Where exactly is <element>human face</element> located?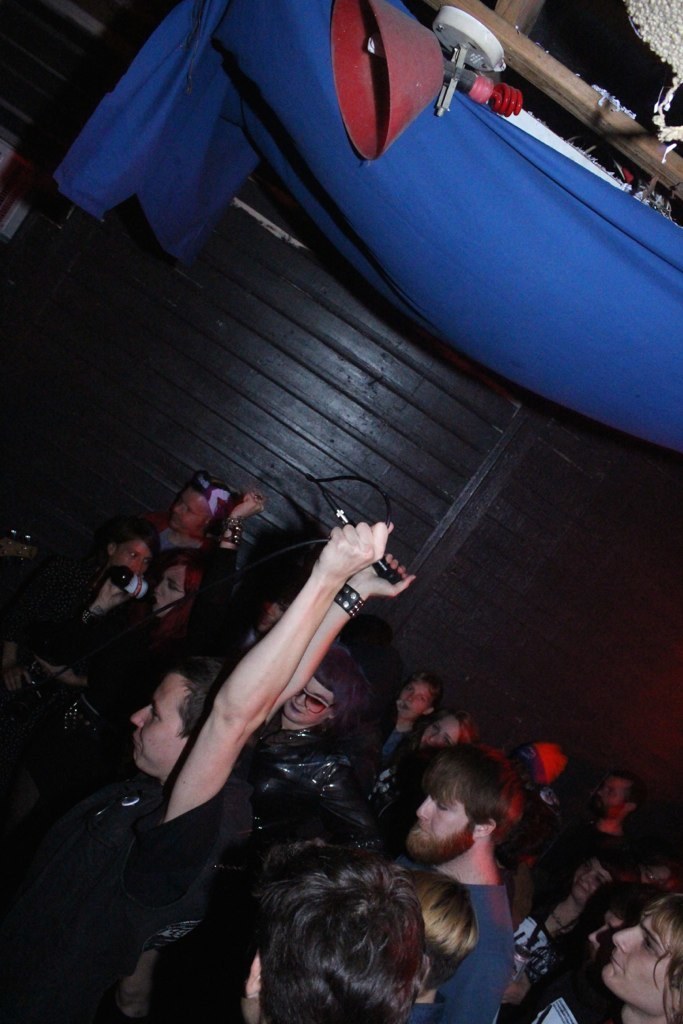
Its bounding box is bbox(403, 682, 431, 712).
